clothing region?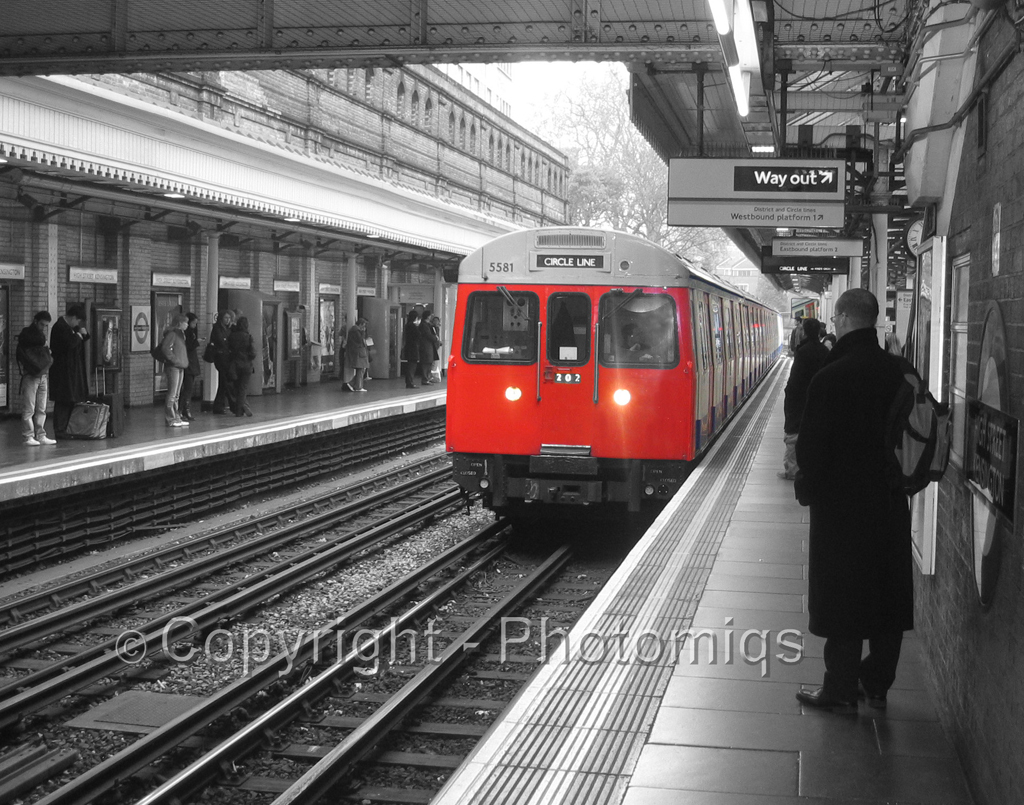
locate(15, 322, 54, 370)
